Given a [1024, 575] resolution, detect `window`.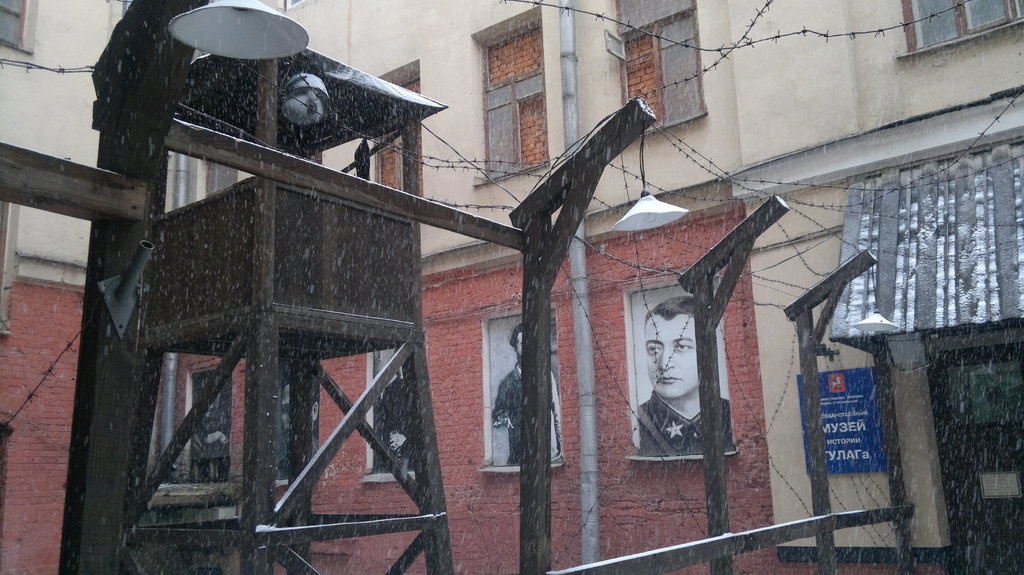
detection(601, 0, 705, 139).
